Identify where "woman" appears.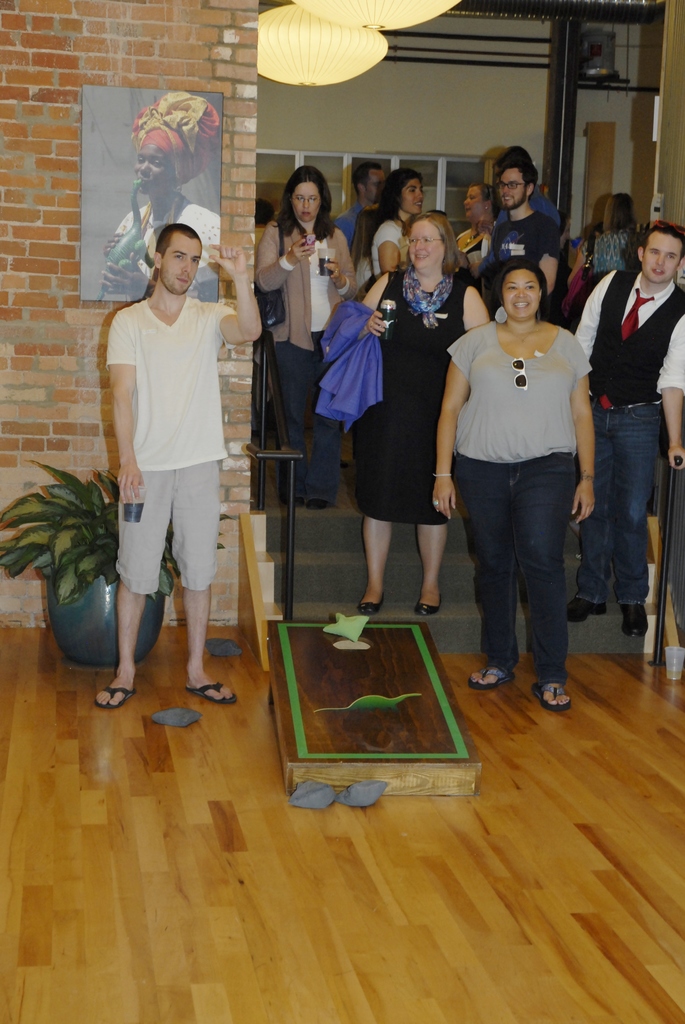
Appears at <bbox>425, 266, 599, 713</bbox>.
